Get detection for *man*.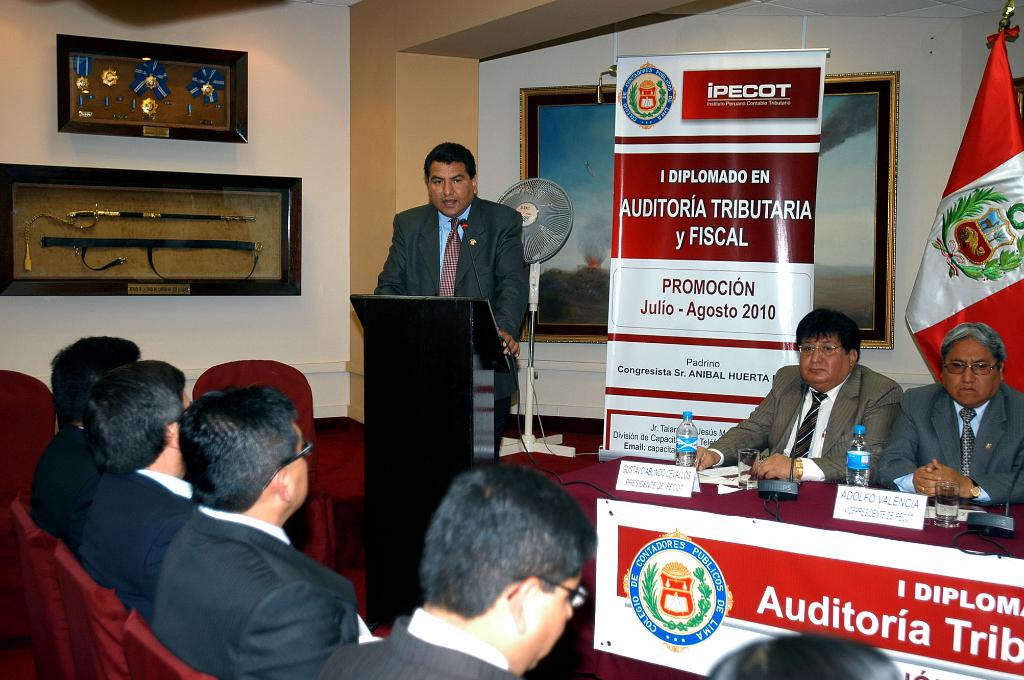
Detection: [left=685, top=305, right=911, bottom=482].
